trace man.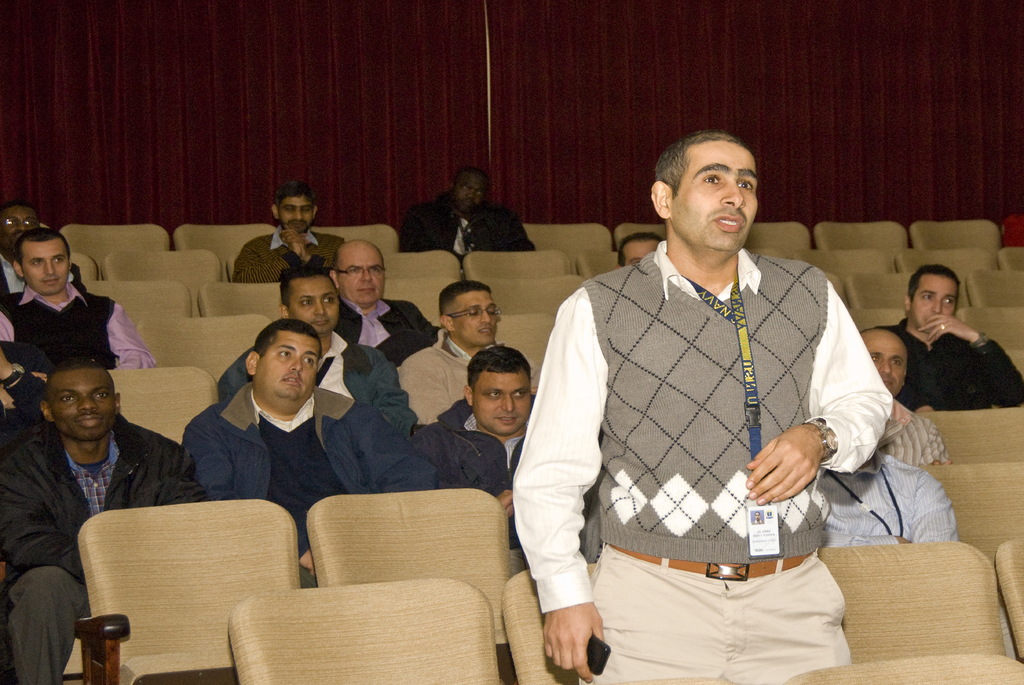
Traced to l=0, t=227, r=156, b=365.
